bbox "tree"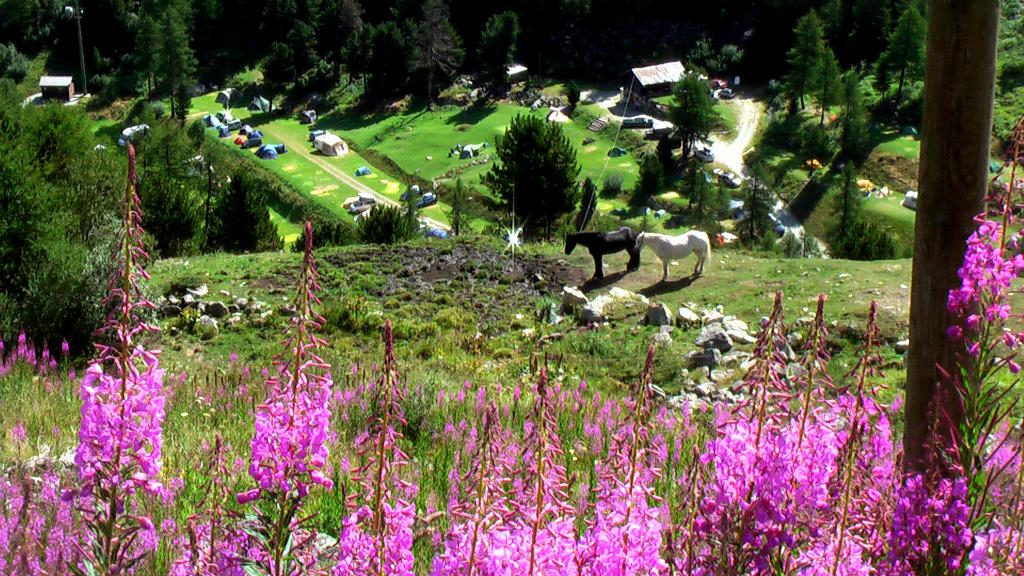
x1=401 y1=182 x2=428 y2=238
